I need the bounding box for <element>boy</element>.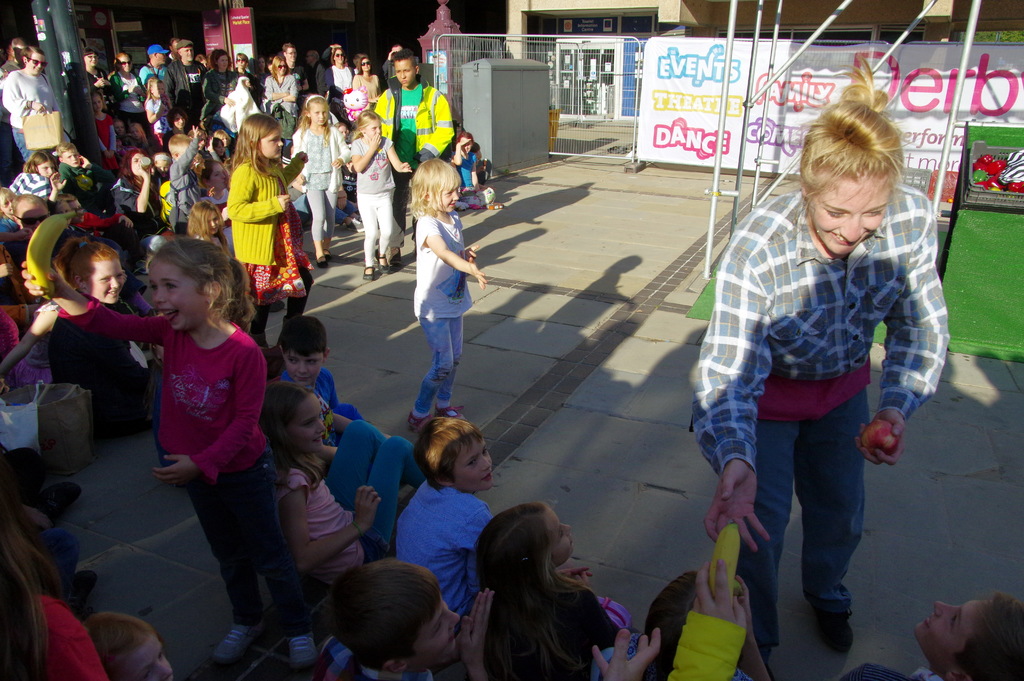
Here it is: [61,143,113,210].
